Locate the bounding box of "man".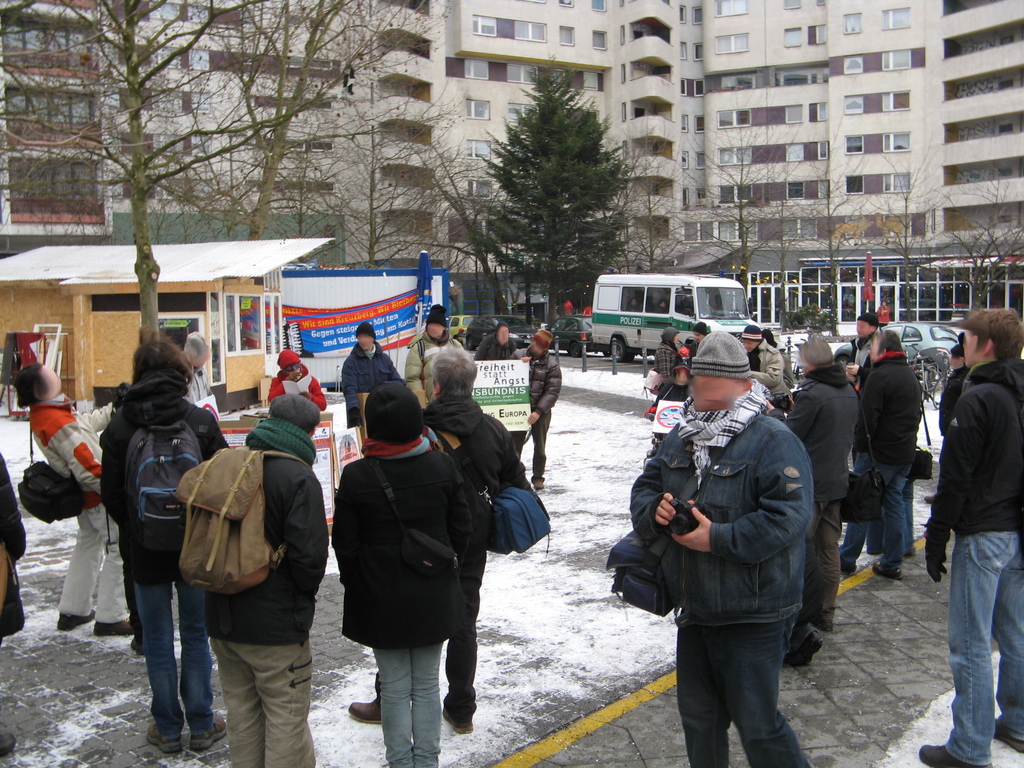
Bounding box: [x1=509, y1=328, x2=562, y2=491].
